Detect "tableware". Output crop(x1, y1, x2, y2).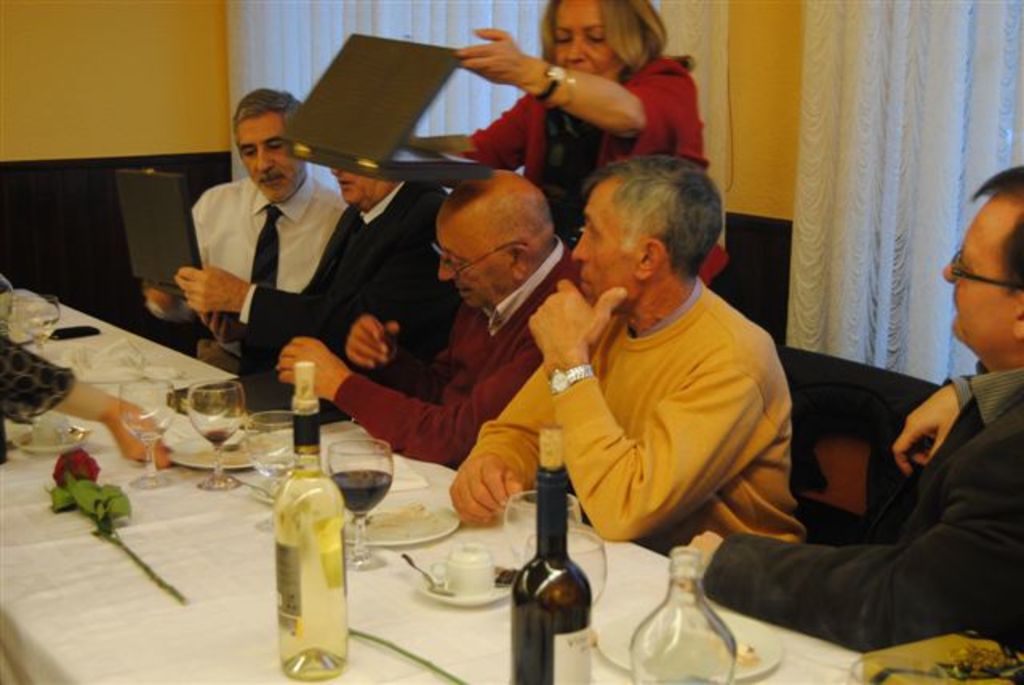
crop(594, 607, 776, 679).
